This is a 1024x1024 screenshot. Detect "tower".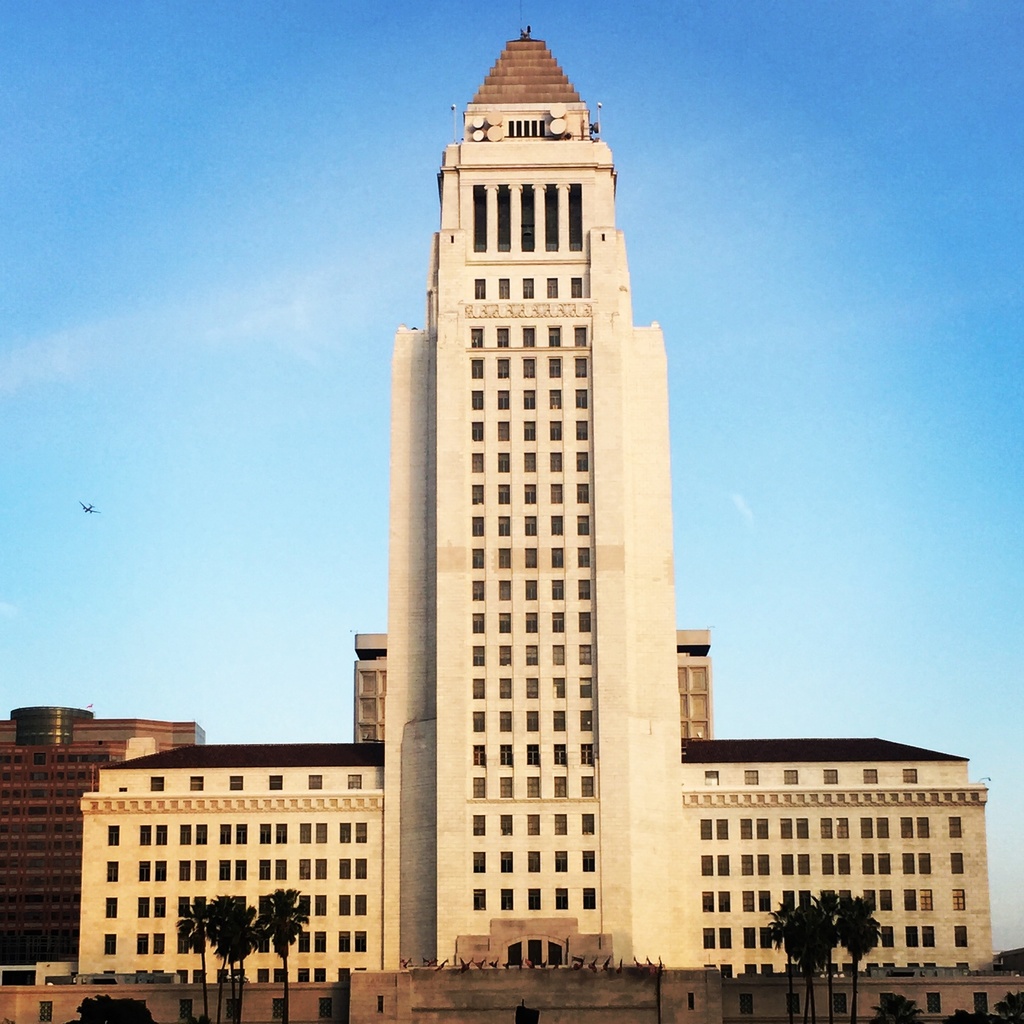
{"x1": 349, "y1": 112, "x2": 758, "y2": 941}.
